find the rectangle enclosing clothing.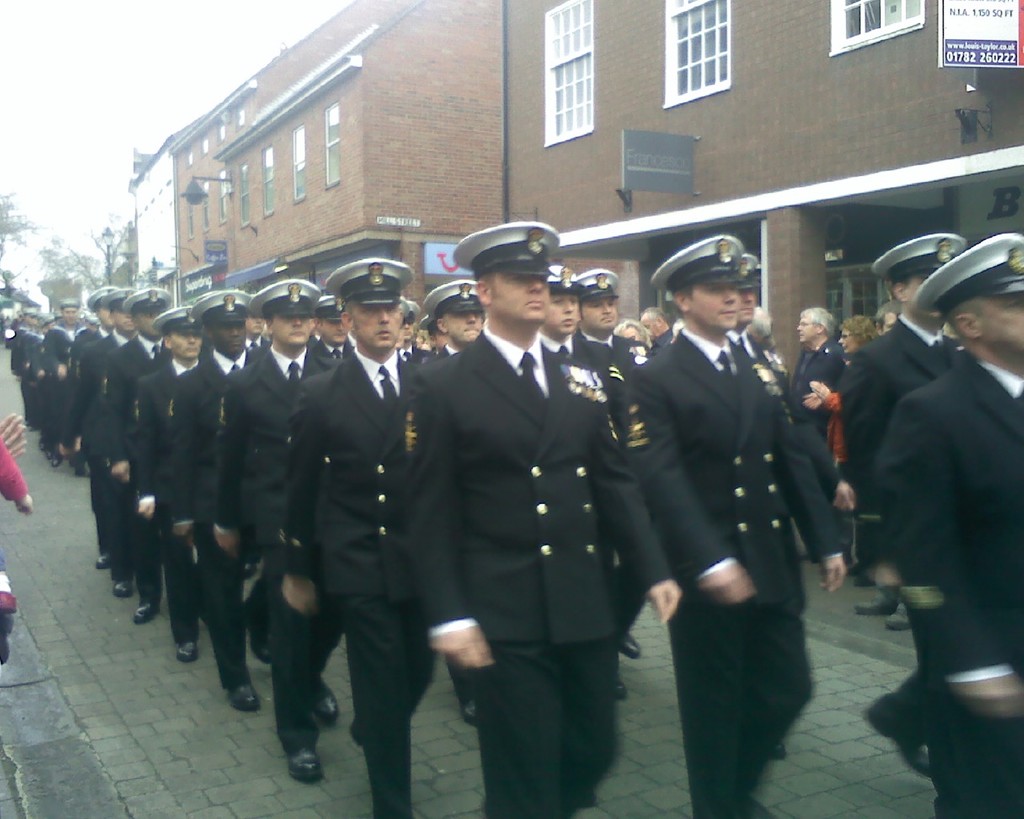
bbox(869, 355, 1023, 817).
